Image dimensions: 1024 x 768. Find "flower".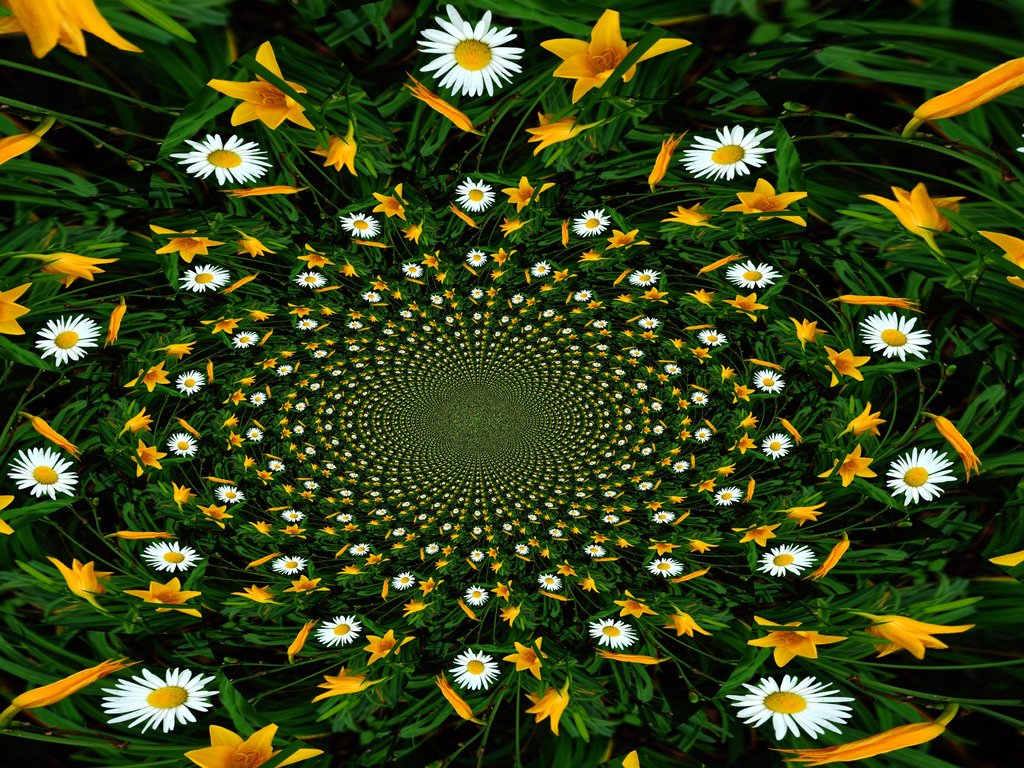
[721, 456, 735, 482].
